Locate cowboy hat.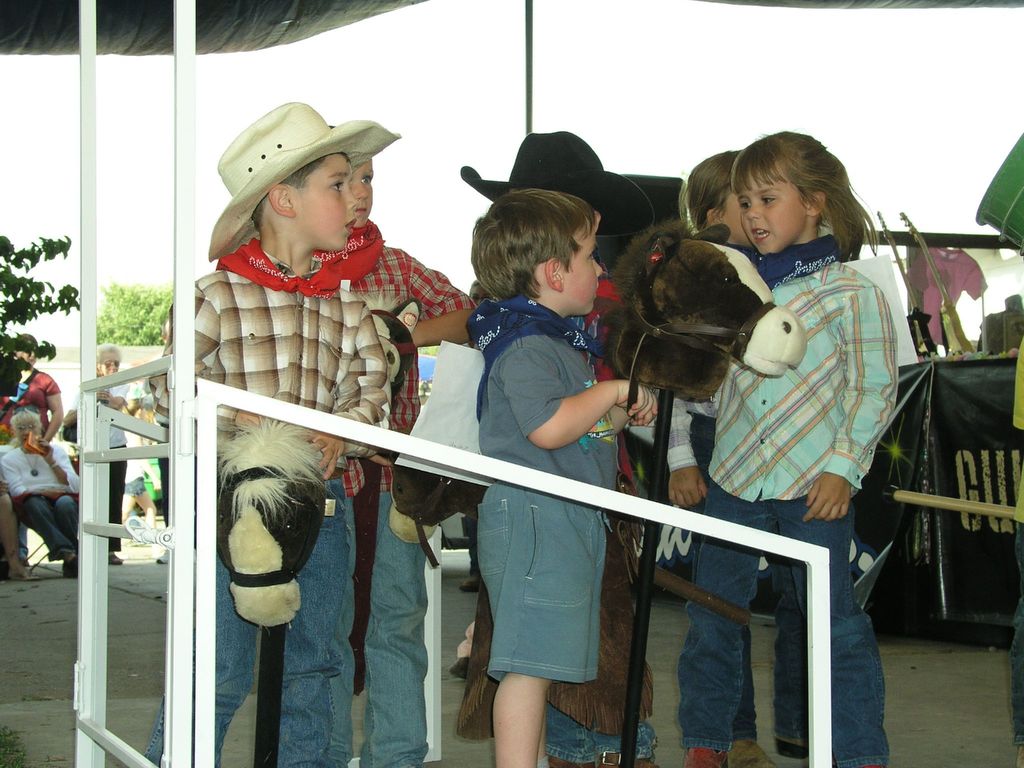
Bounding box: left=456, top=130, right=657, bottom=239.
